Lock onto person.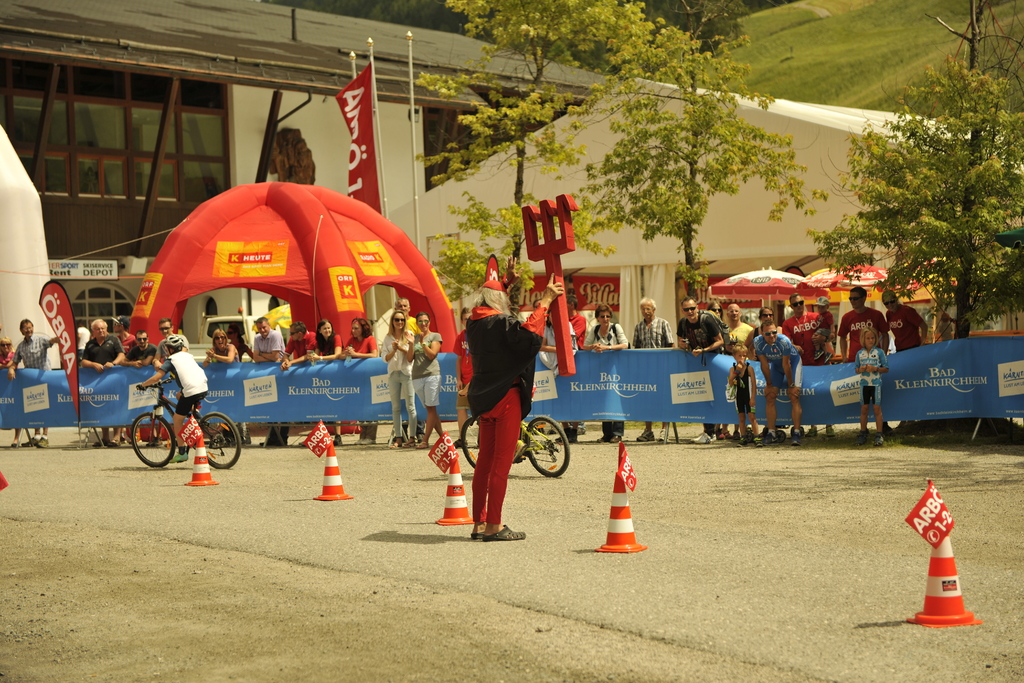
Locked: 121,331,157,447.
